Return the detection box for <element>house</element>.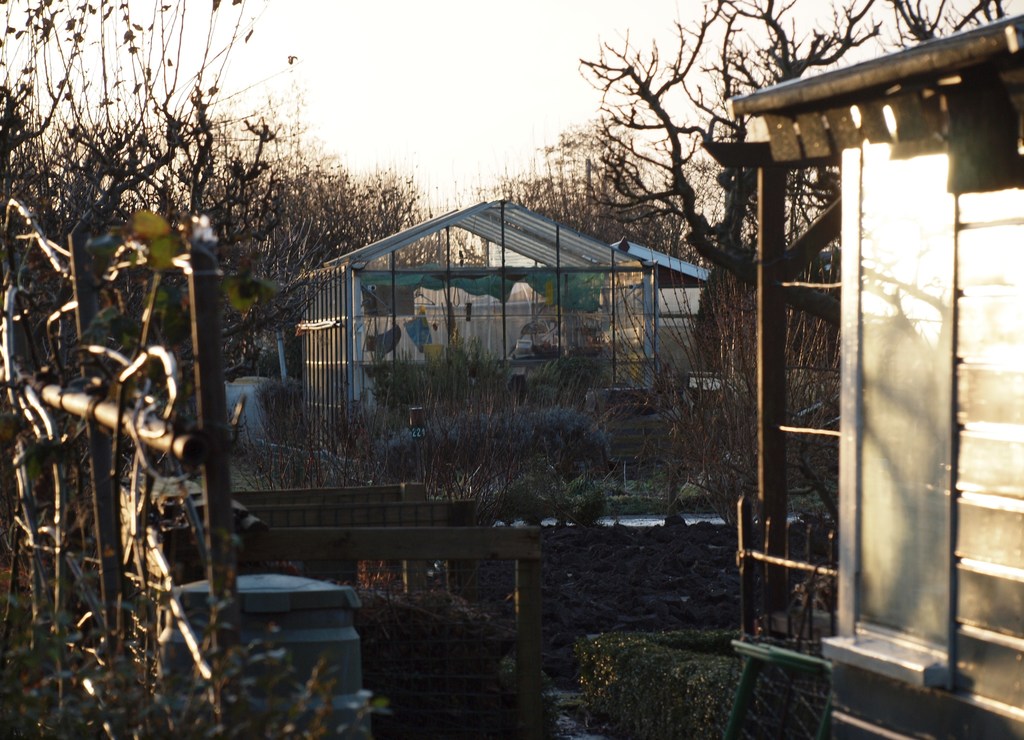
crop(729, 12, 1023, 739).
